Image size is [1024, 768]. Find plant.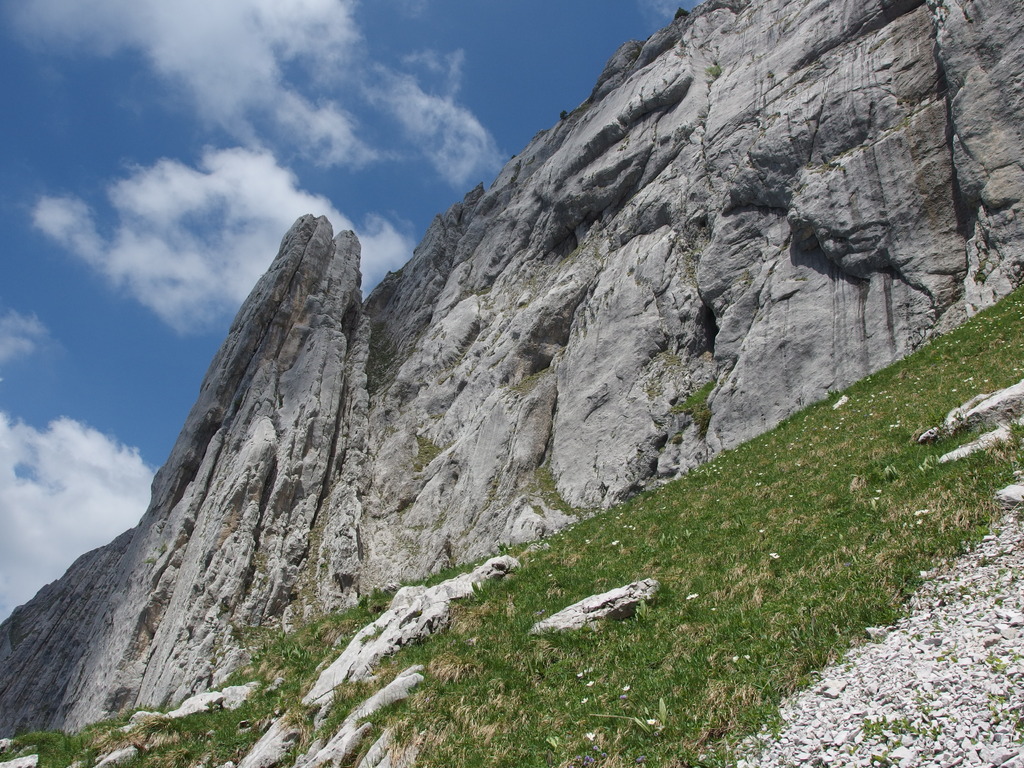
[left=85, top=98, right=983, bottom=729].
